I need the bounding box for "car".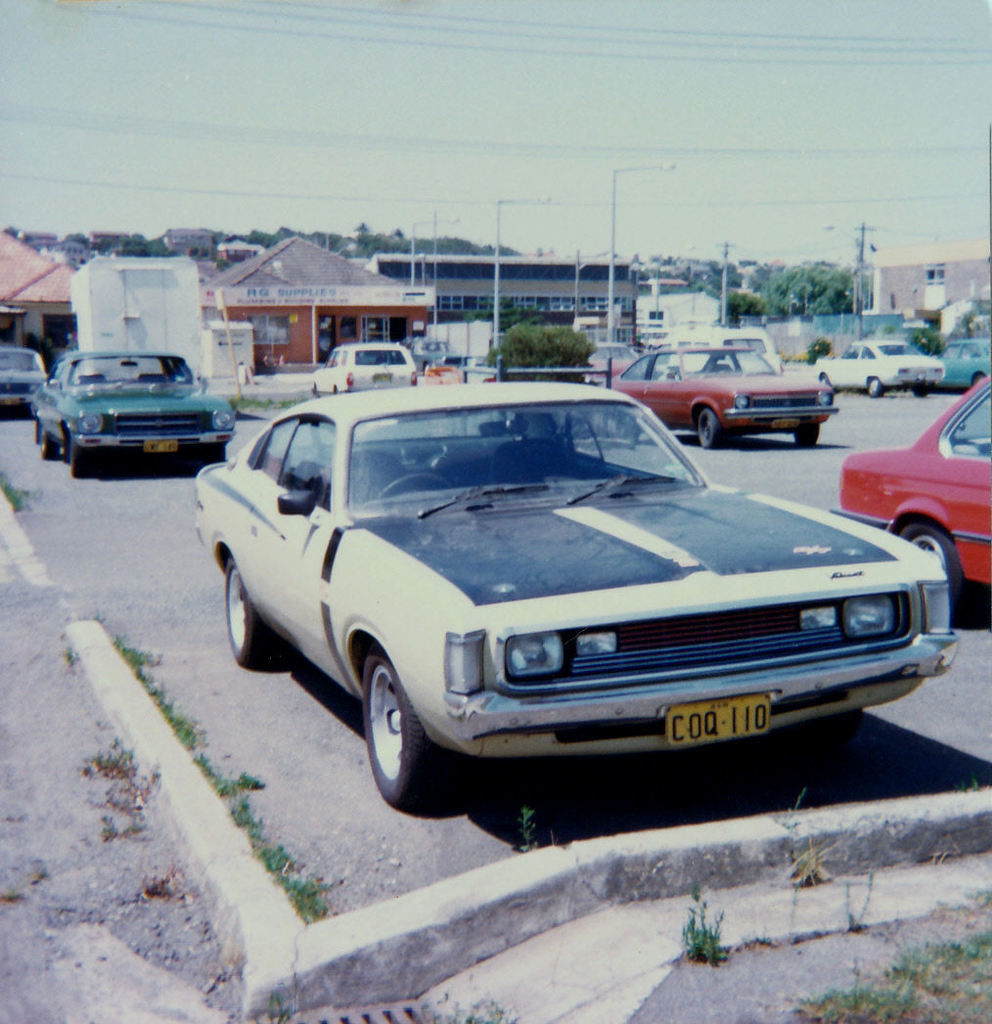
Here it is: Rect(0, 334, 48, 415).
